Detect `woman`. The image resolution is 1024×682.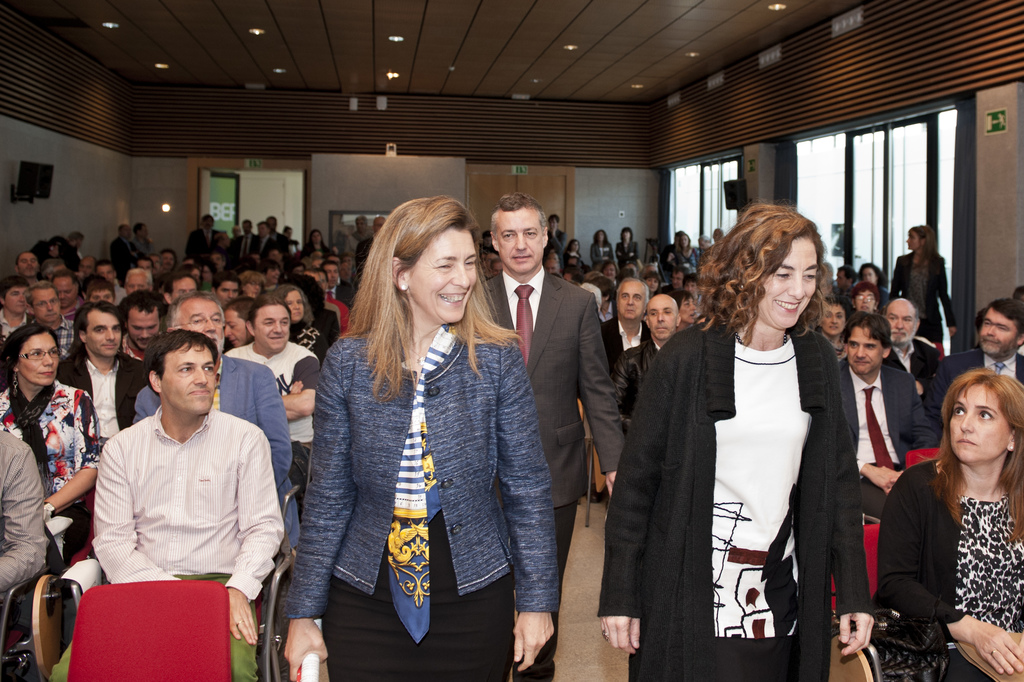
crop(591, 229, 616, 267).
